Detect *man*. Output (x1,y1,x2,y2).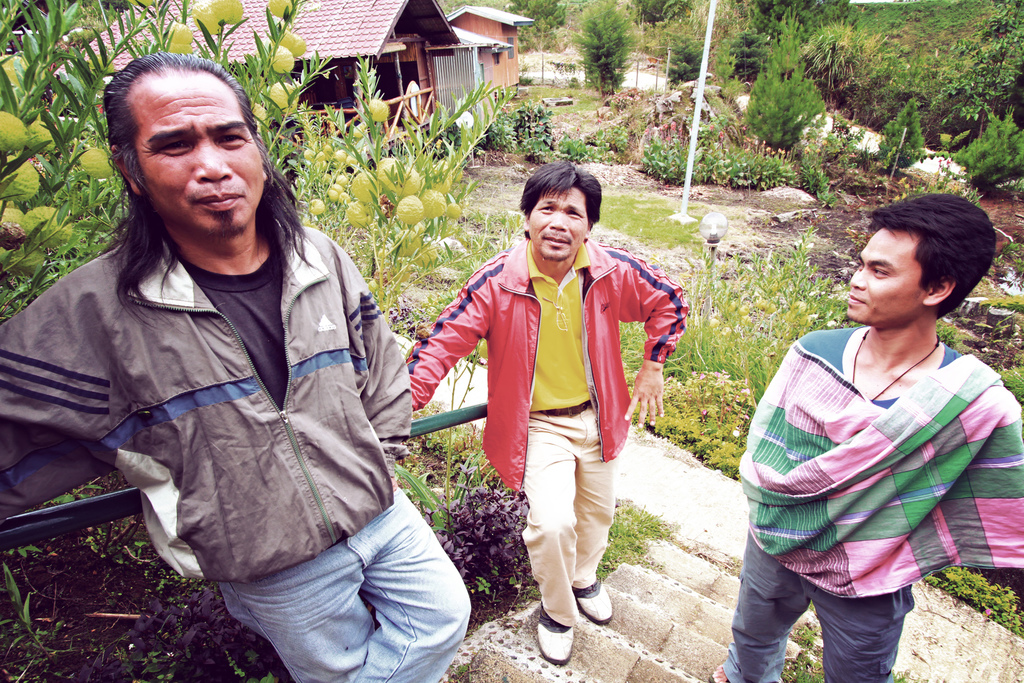
(0,48,480,682).
